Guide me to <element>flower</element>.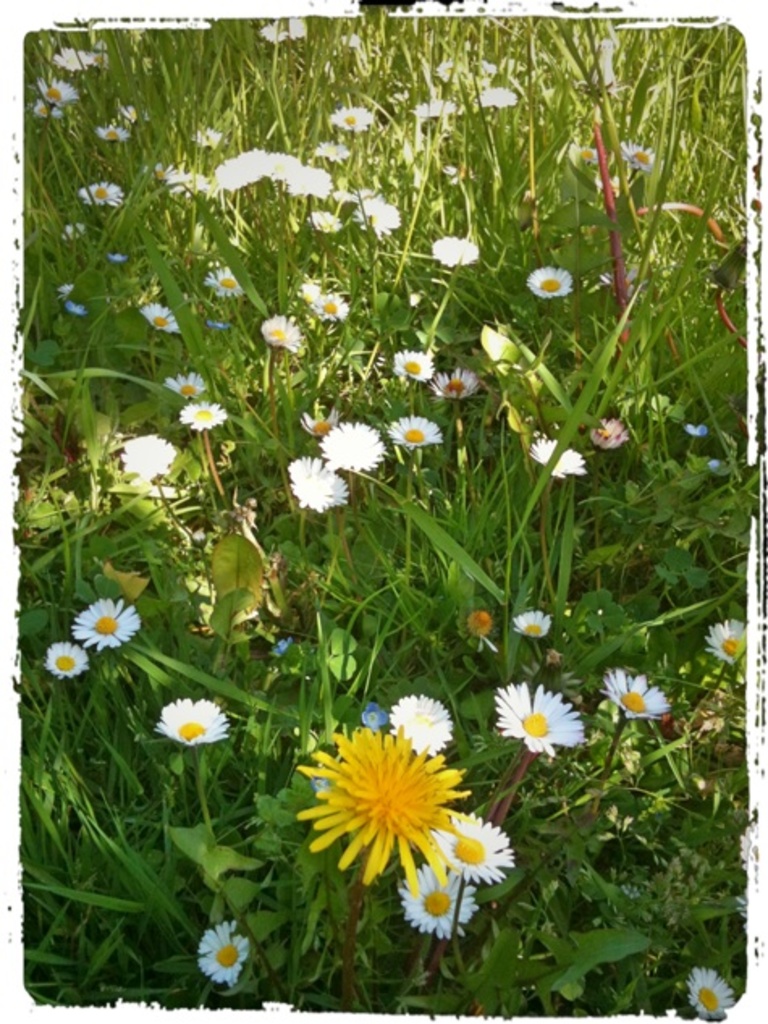
Guidance: 527,260,576,299.
